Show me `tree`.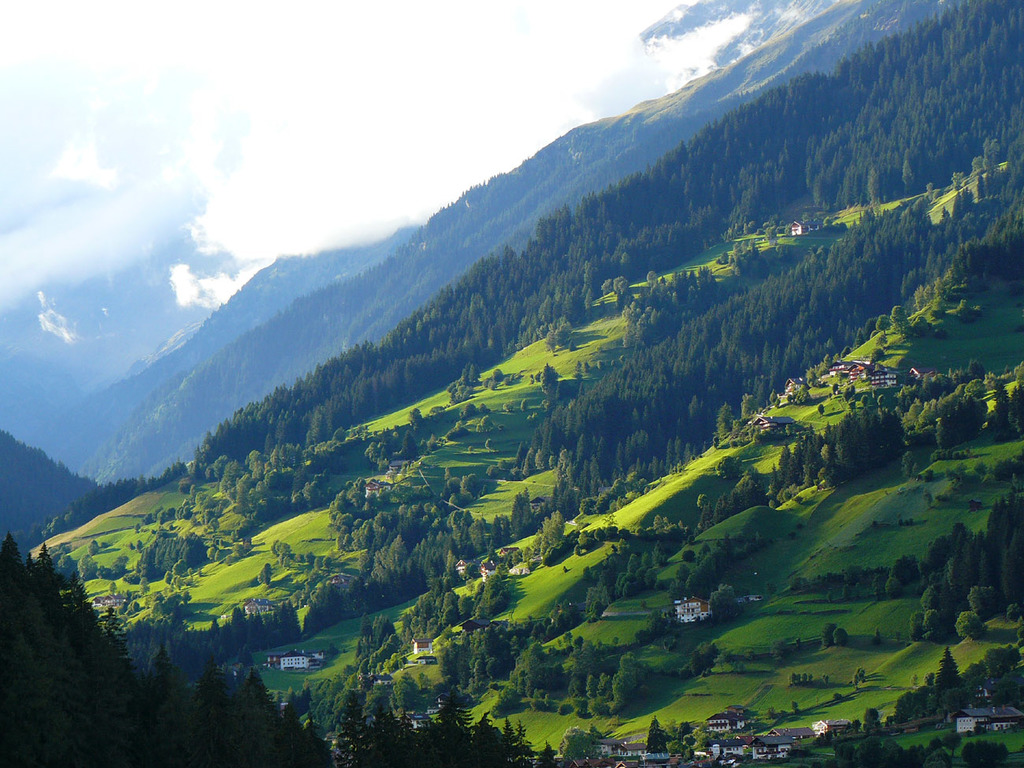
`tree` is here: <region>63, 570, 117, 666</region>.
